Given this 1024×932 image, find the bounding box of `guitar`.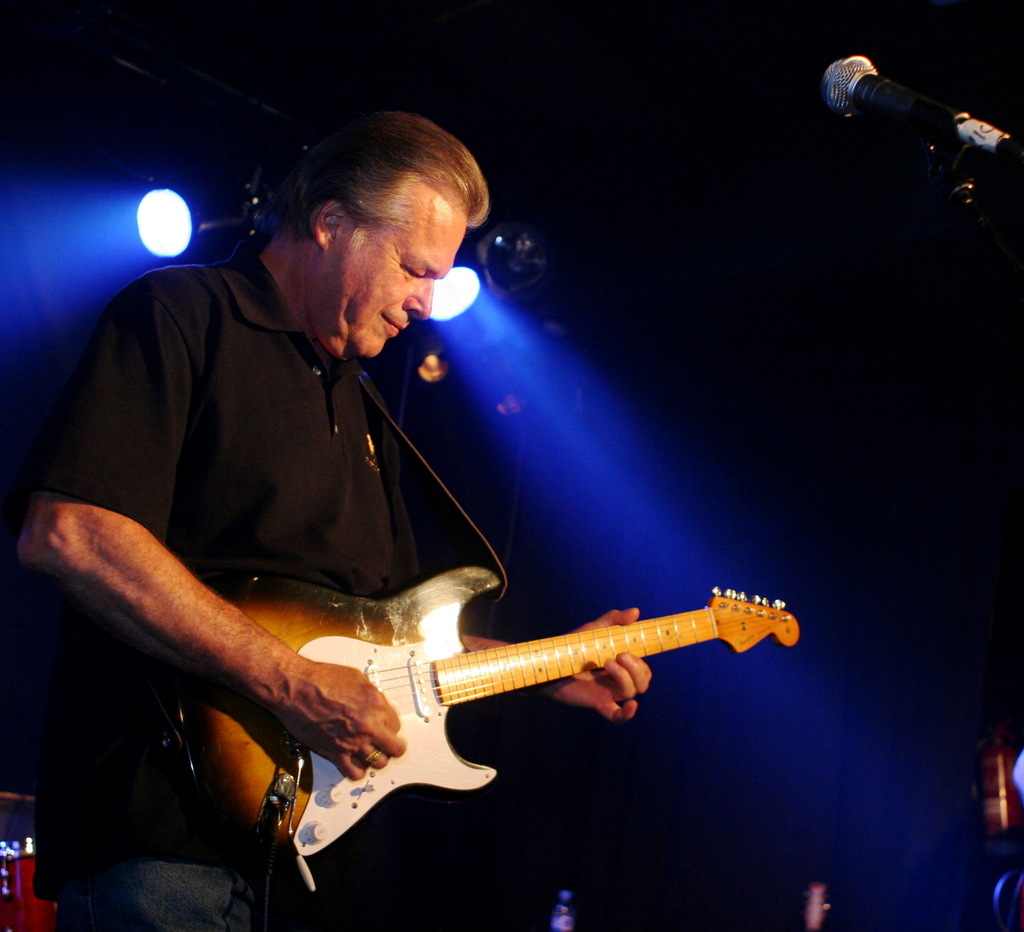
{"left": 163, "top": 560, "right": 800, "bottom": 874}.
